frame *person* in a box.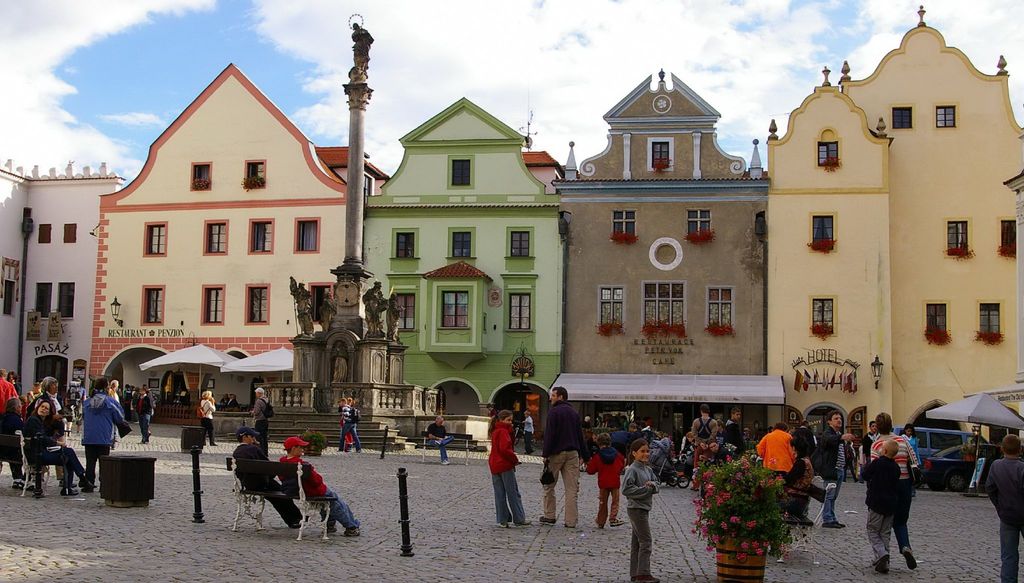
<region>220, 396, 227, 407</region>.
